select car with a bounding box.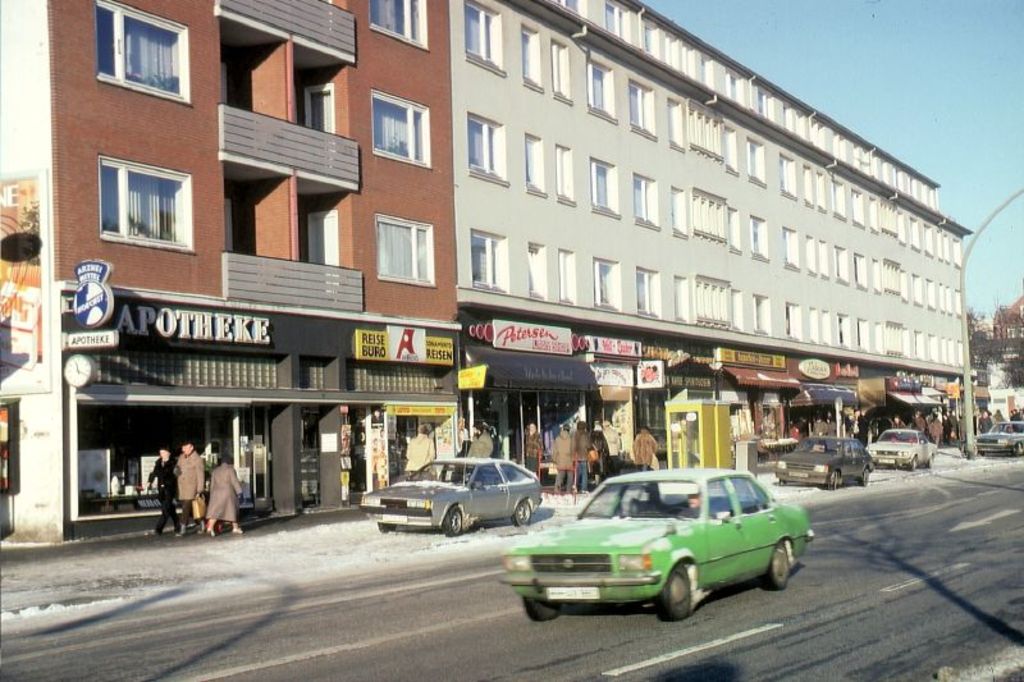
left=776, top=436, right=874, bottom=491.
